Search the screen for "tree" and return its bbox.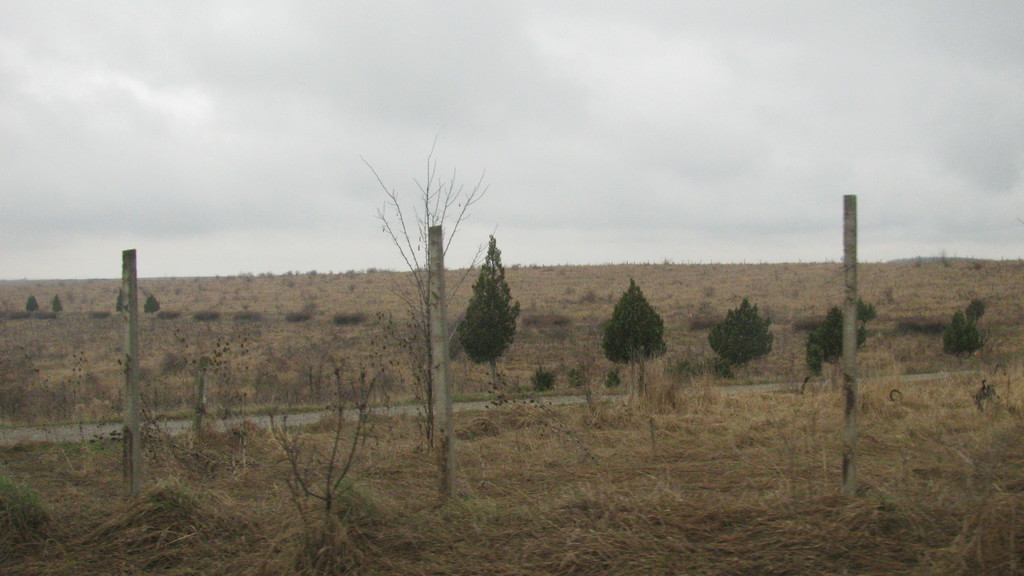
Found: [x1=938, y1=292, x2=986, y2=356].
